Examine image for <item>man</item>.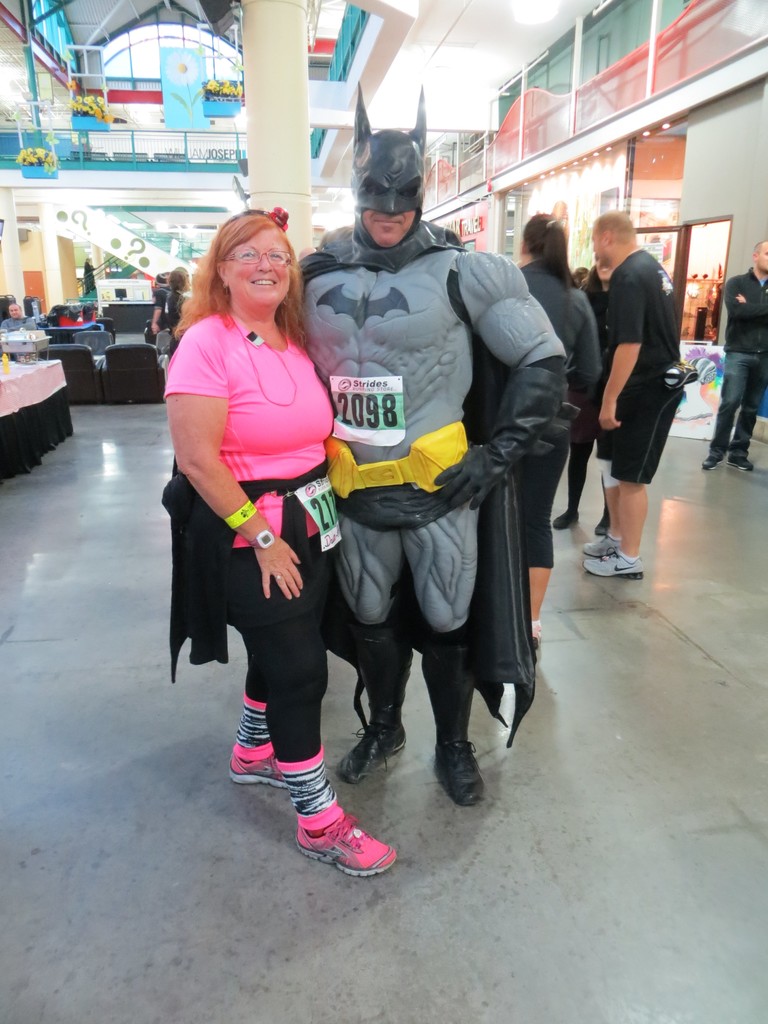
Examination result: l=581, t=189, r=710, b=561.
